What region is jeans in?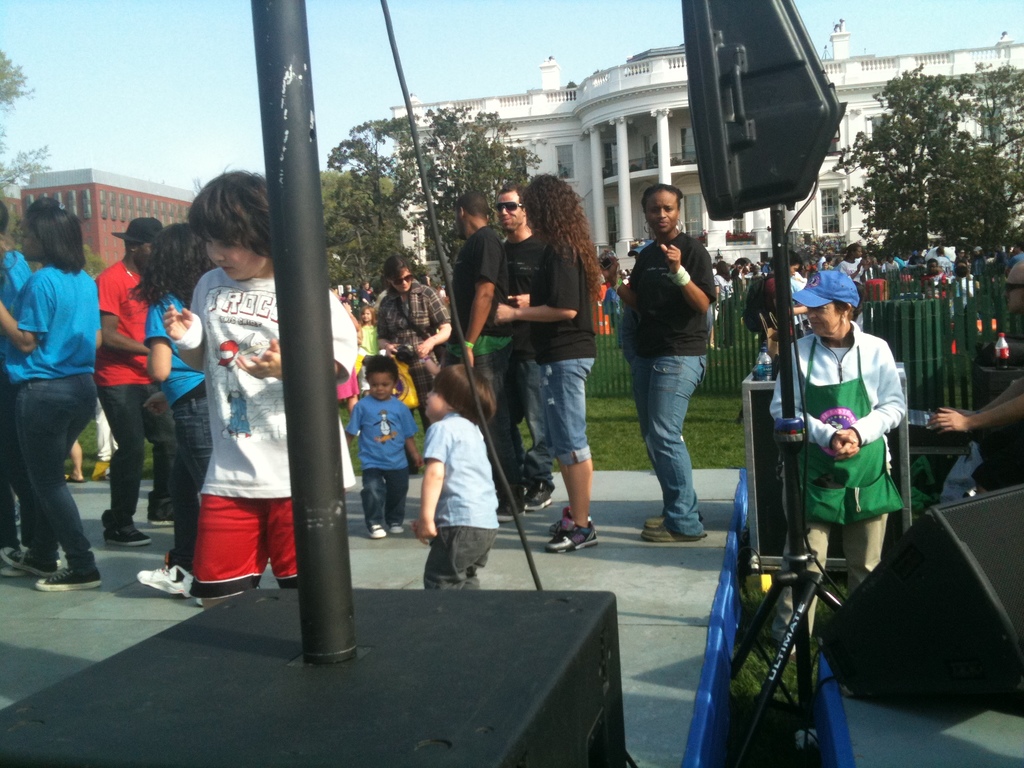
{"x1": 175, "y1": 392, "x2": 218, "y2": 562}.
